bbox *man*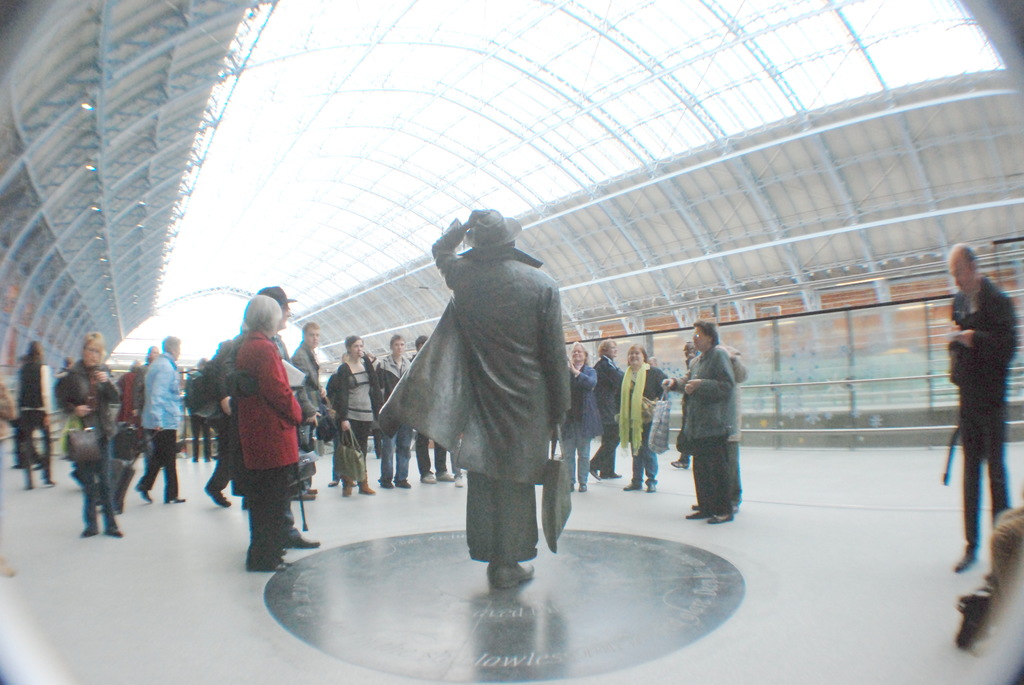
BBox(292, 319, 329, 489)
